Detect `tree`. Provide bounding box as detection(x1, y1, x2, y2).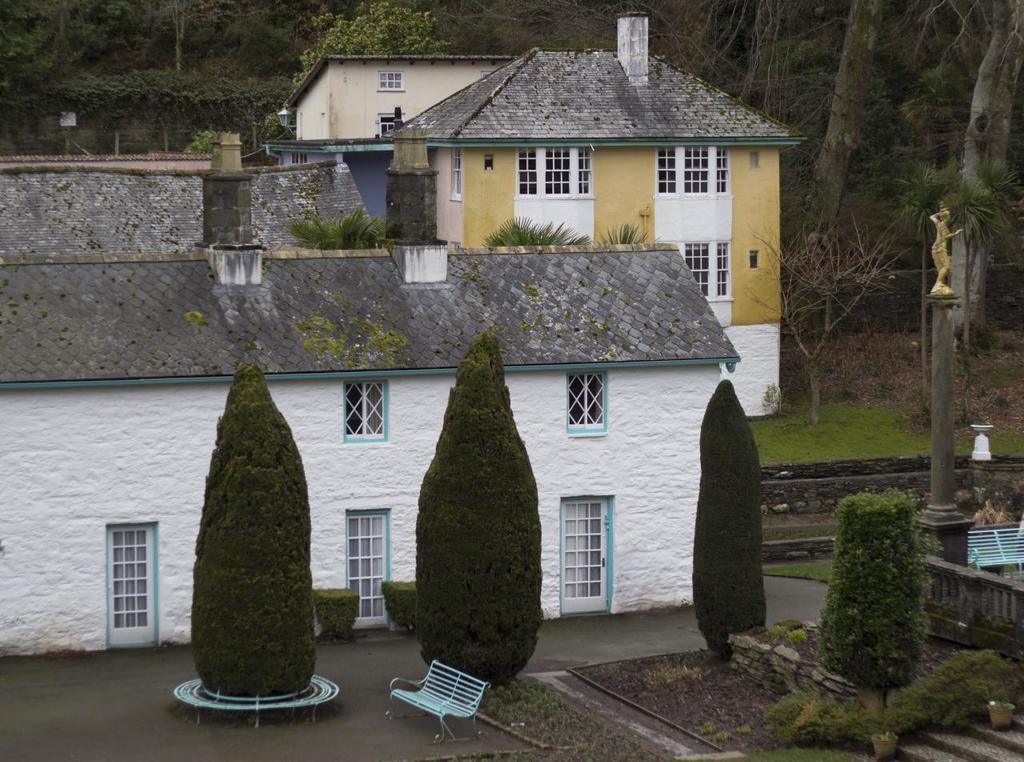
detection(822, 492, 933, 696).
